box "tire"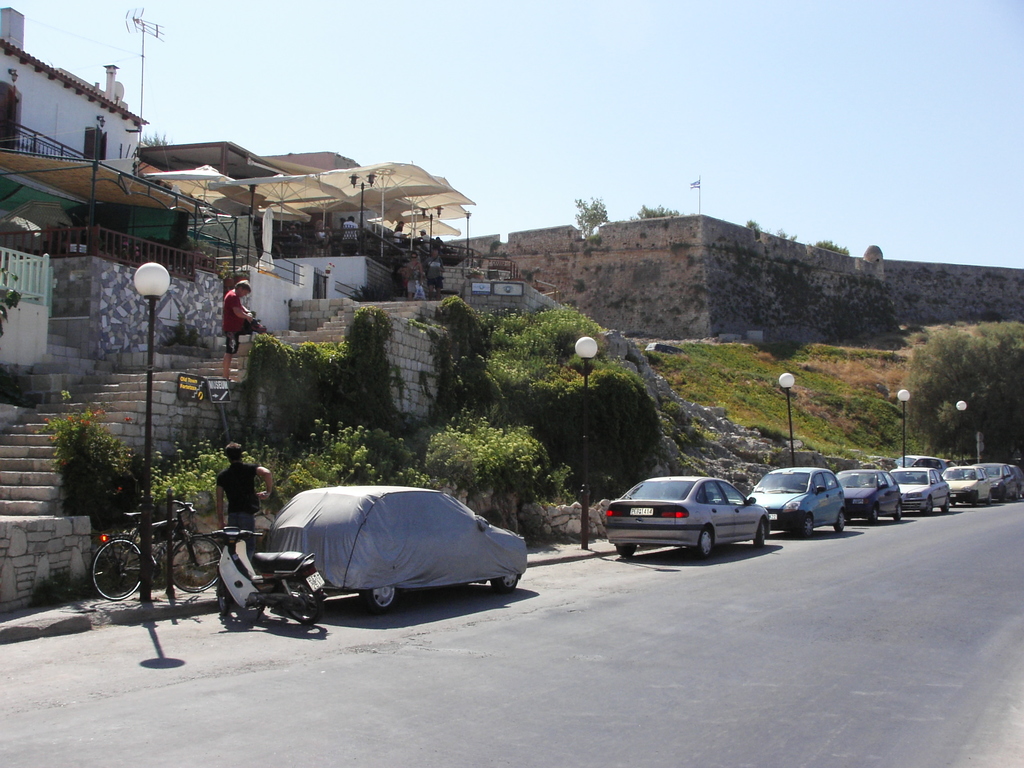
bbox(985, 492, 993, 506)
